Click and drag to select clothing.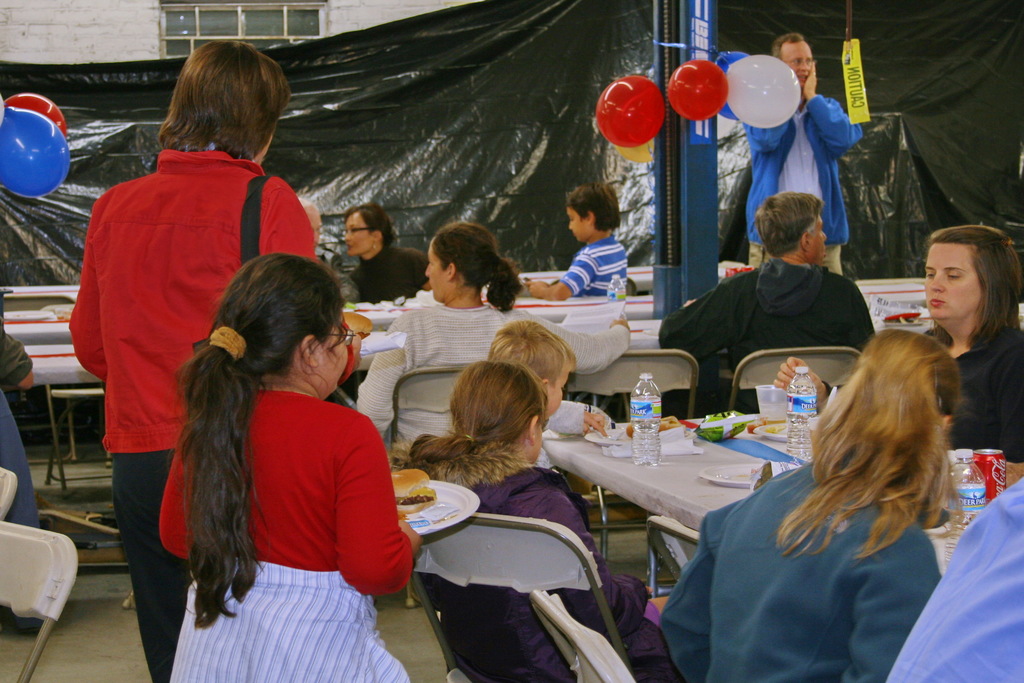
Selection: (left=352, top=303, right=632, bottom=444).
